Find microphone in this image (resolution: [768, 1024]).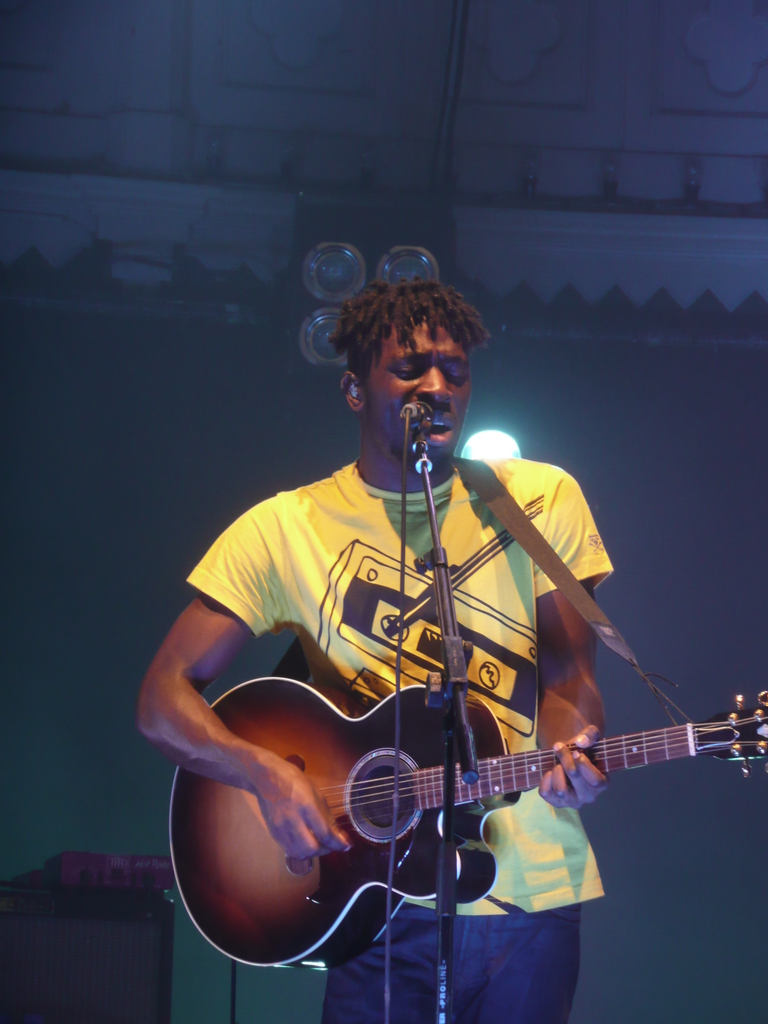
l=401, t=398, r=433, b=426.
